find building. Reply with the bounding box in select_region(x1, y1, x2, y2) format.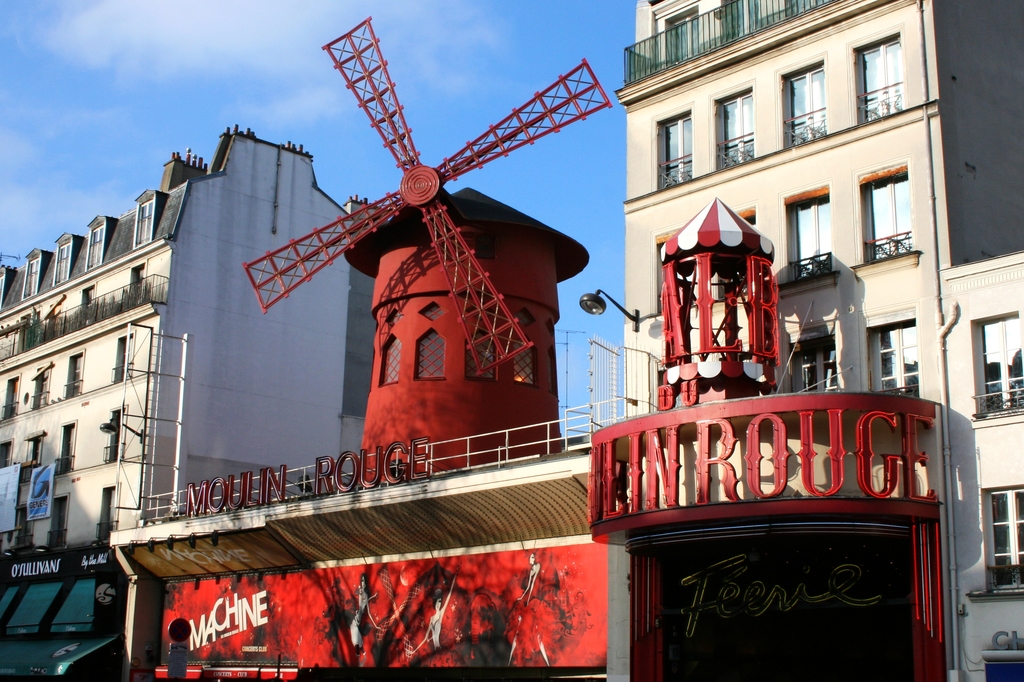
select_region(609, 0, 1023, 681).
